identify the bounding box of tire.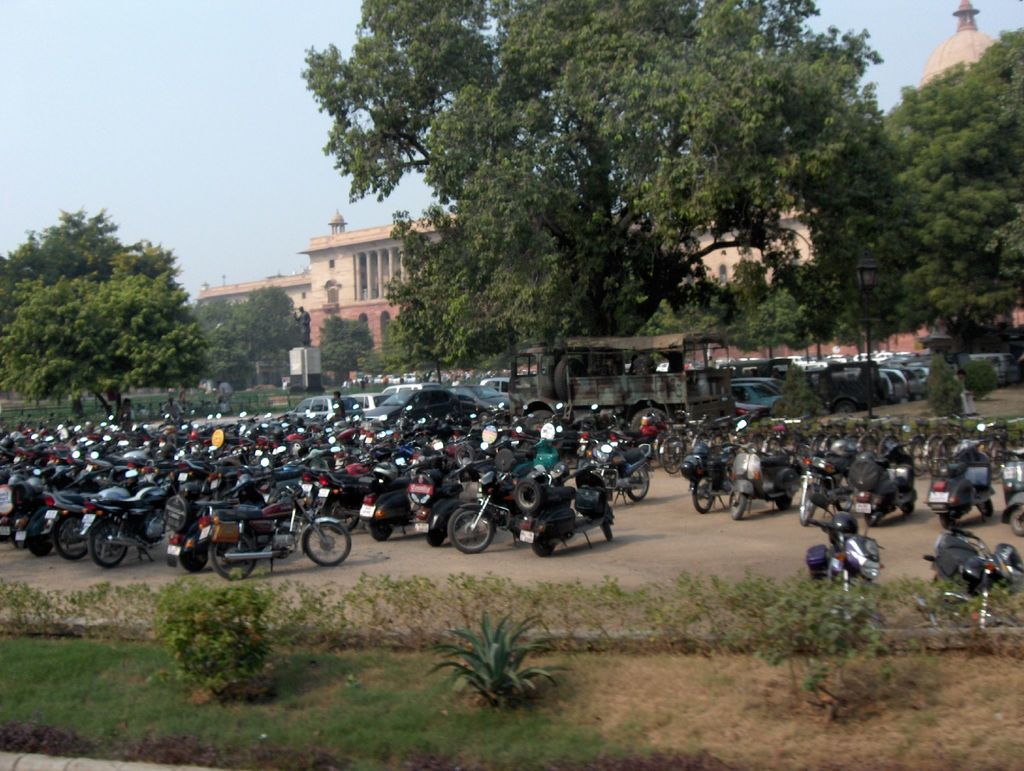
x1=241 y1=451 x2=260 y2=468.
